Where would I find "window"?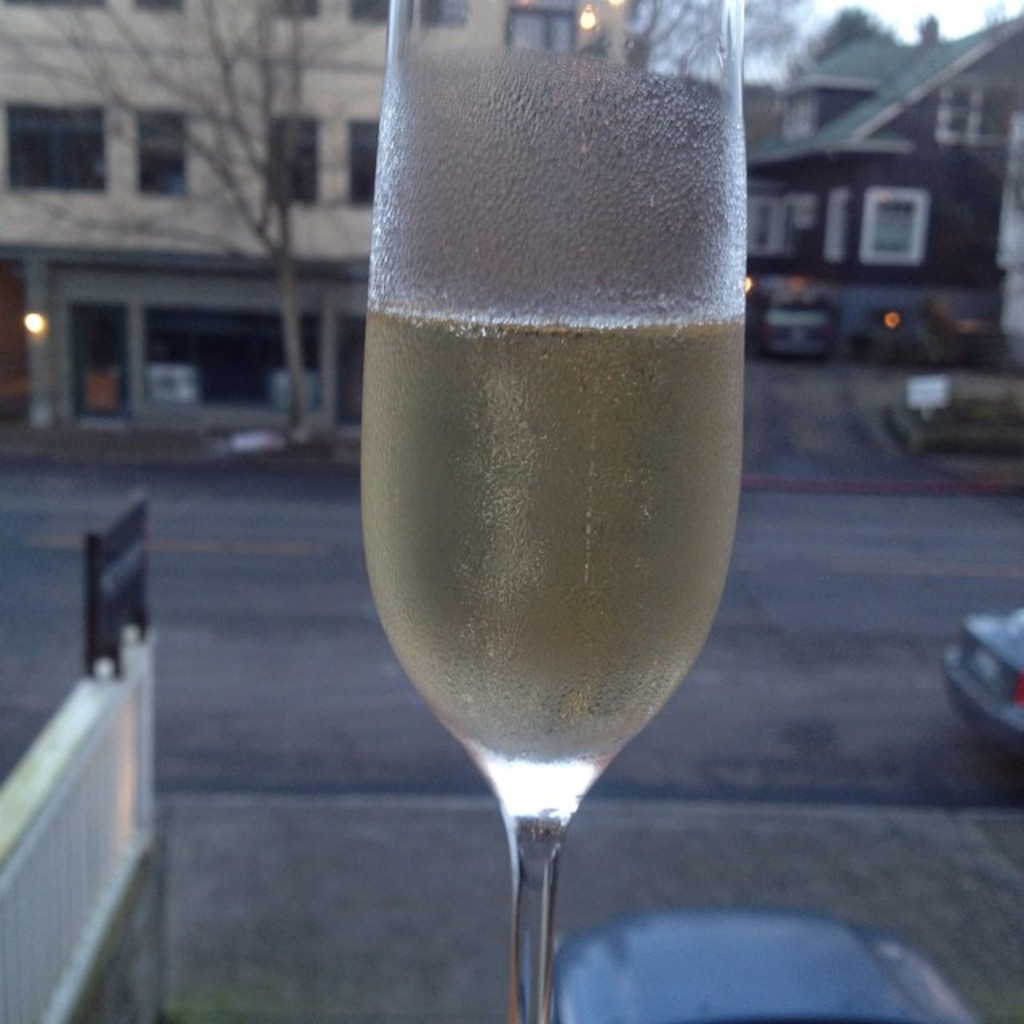
At [3, 106, 104, 194].
